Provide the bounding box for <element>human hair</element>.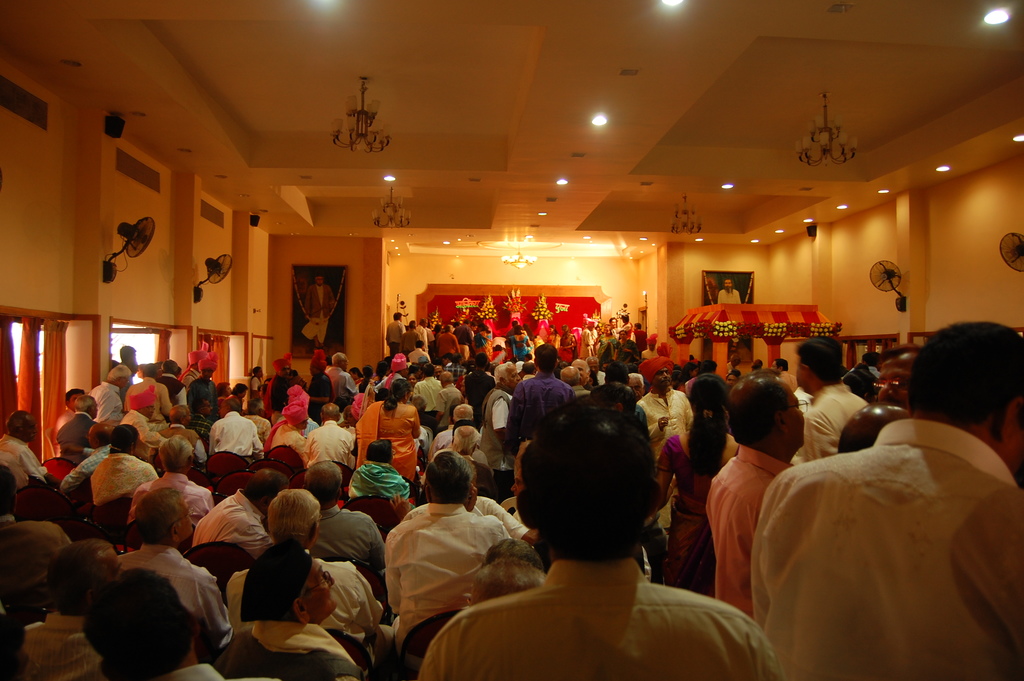
select_region(45, 537, 112, 619).
